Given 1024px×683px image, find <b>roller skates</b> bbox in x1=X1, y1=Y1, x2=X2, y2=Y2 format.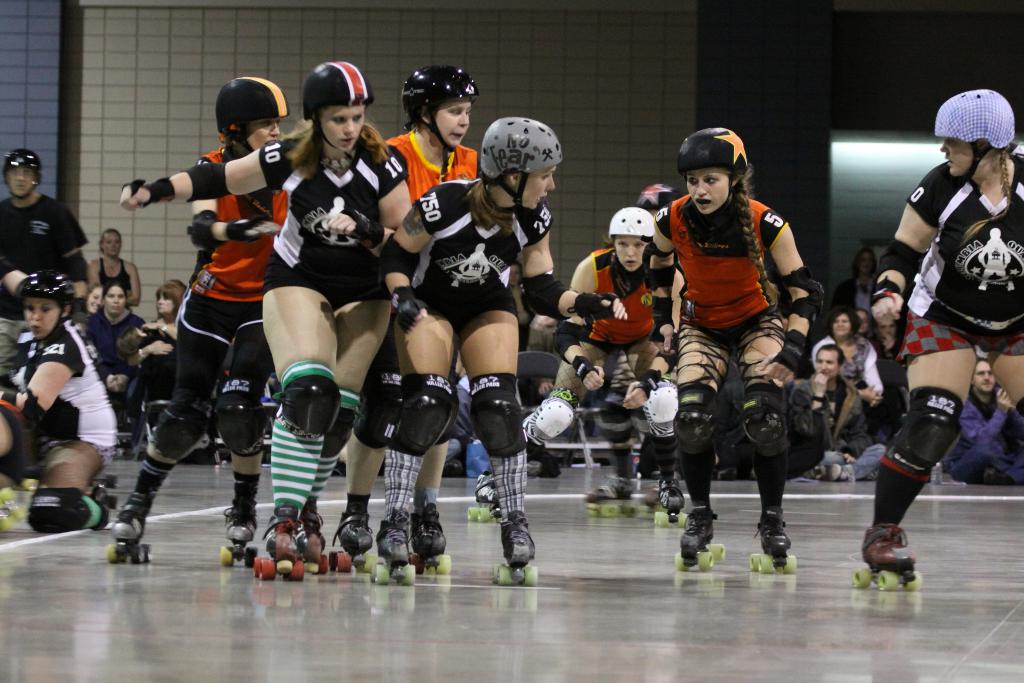
x1=0, y1=489, x2=28, y2=534.
